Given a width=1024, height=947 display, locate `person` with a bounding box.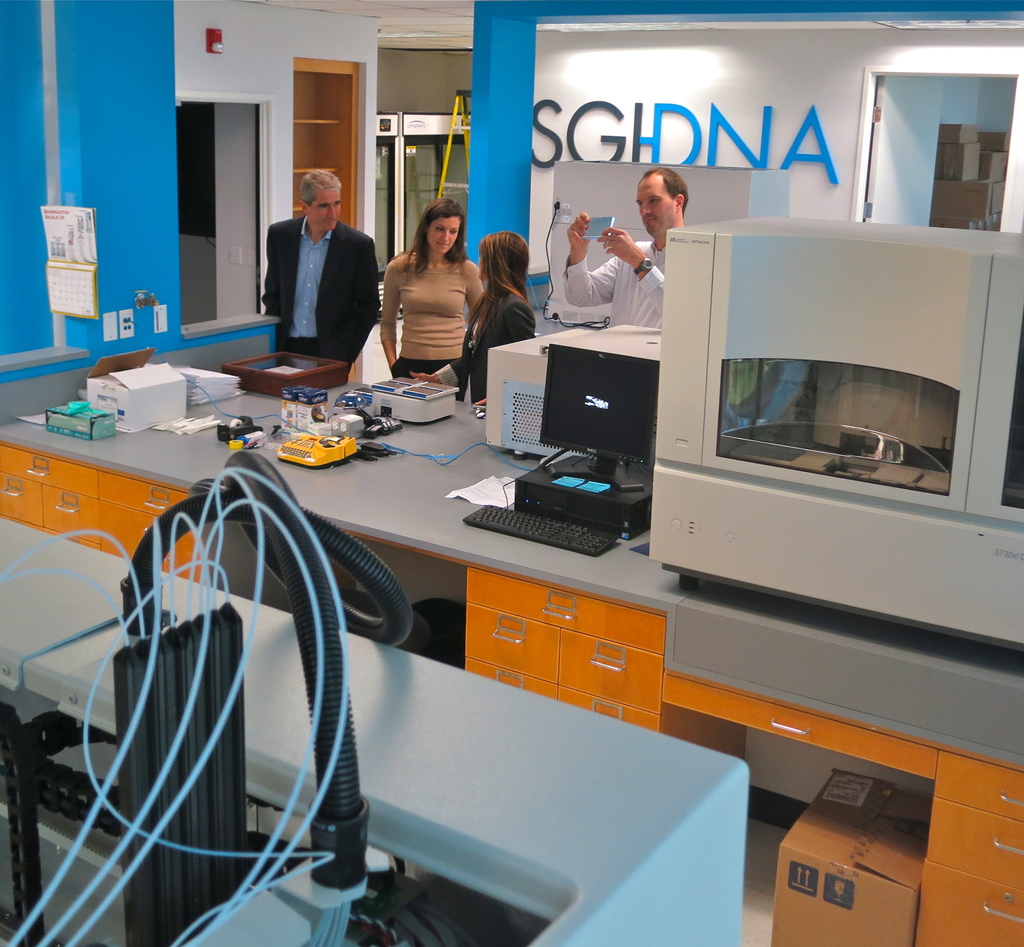
Located: <box>268,154,377,380</box>.
